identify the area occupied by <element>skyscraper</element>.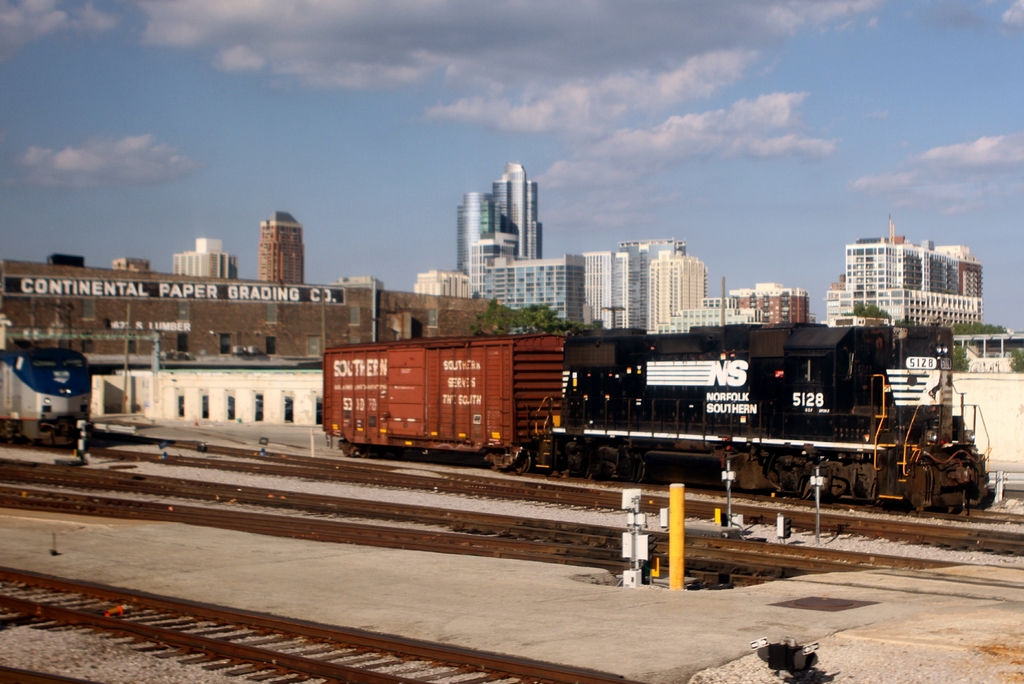
Area: 456,162,542,271.
